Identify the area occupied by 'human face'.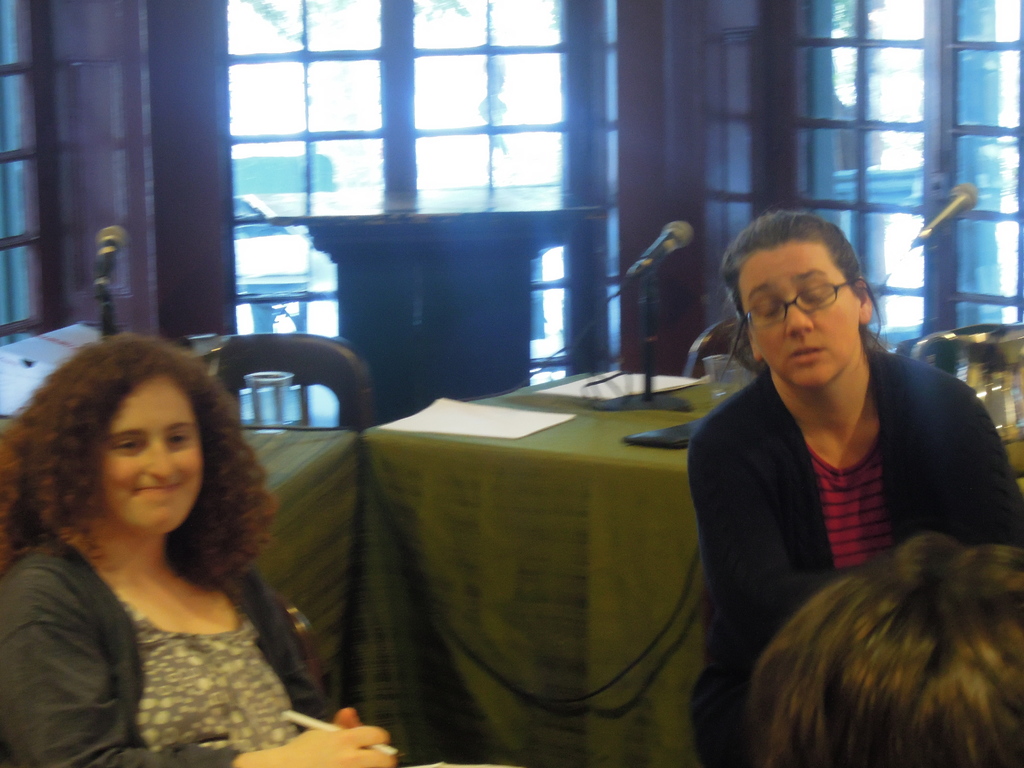
Area: bbox=(95, 374, 202, 534).
